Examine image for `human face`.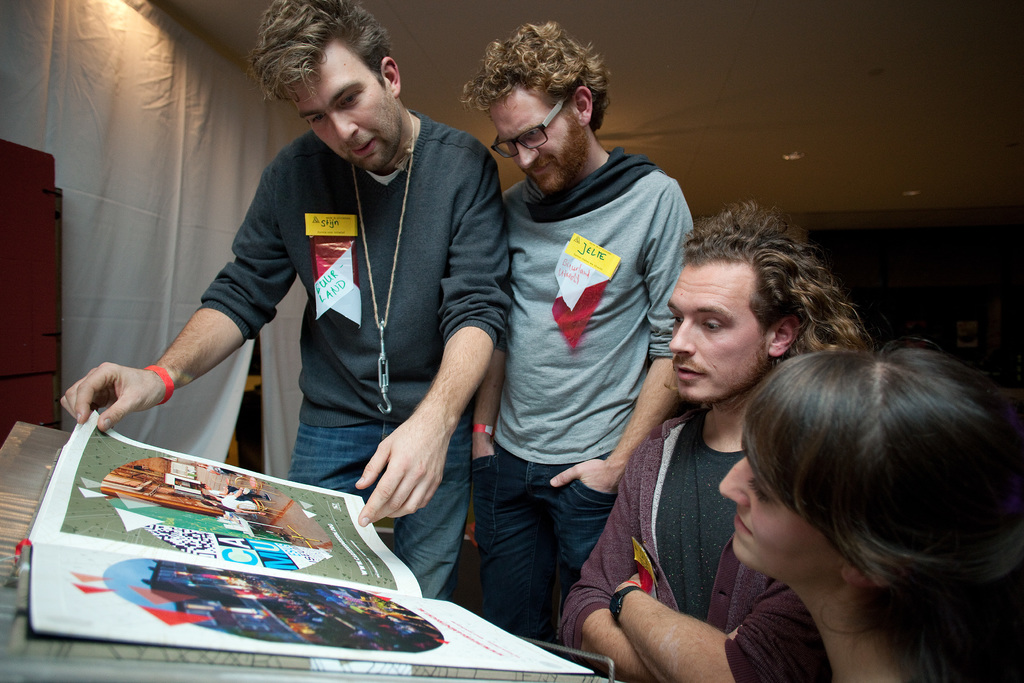
Examination result: 485,85,588,194.
